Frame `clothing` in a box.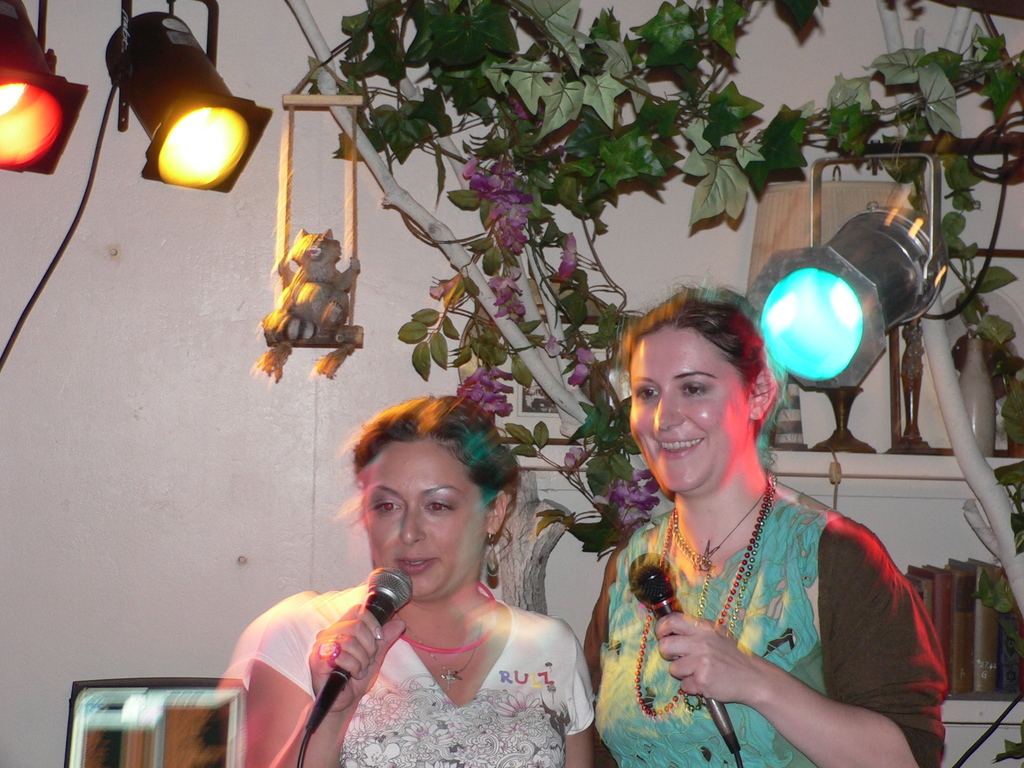
pyautogui.locateOnScreen(593, 436, 927, 766).
